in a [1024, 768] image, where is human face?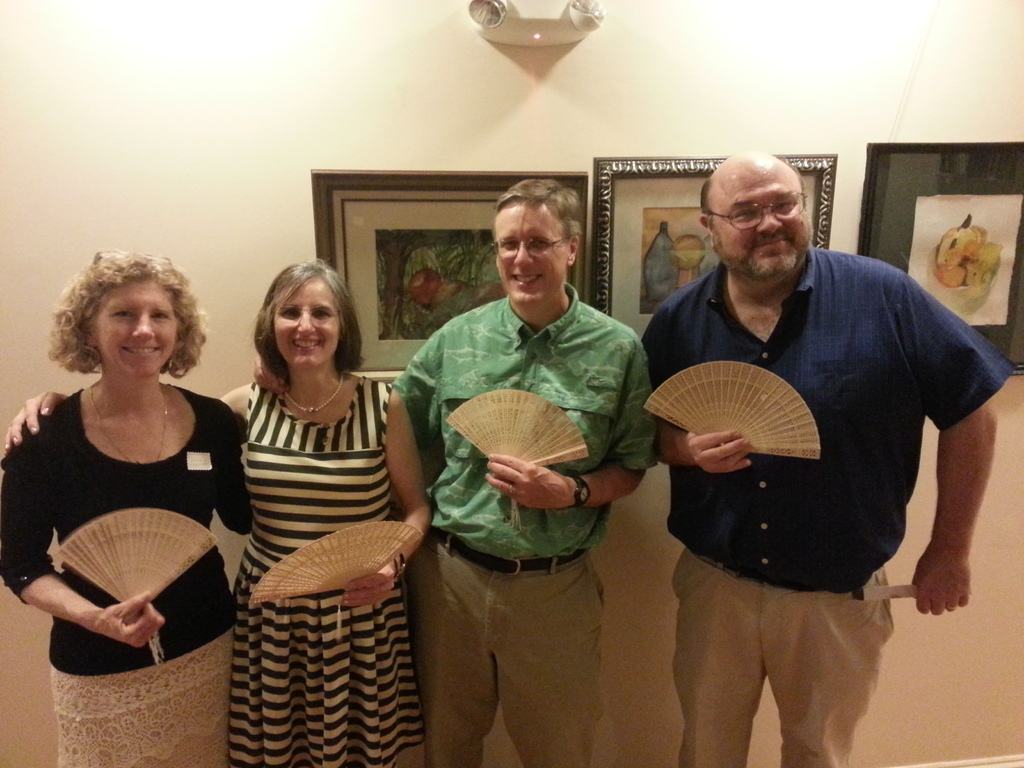
(274,280,340,371).
